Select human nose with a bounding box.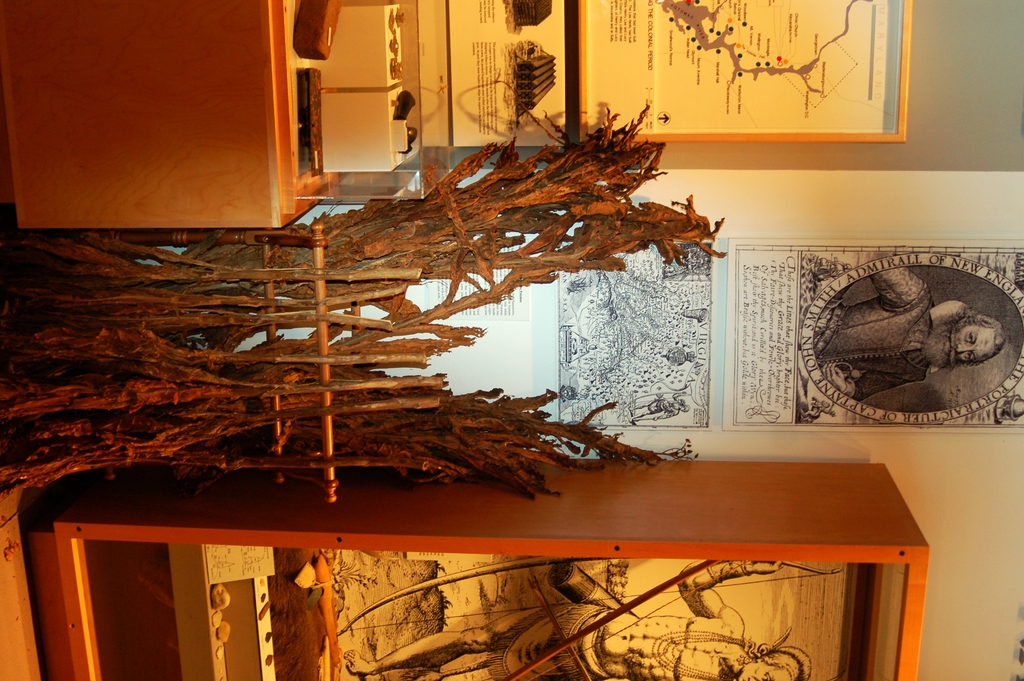
(x1=957, y1=343, x2=973, y2=354).
